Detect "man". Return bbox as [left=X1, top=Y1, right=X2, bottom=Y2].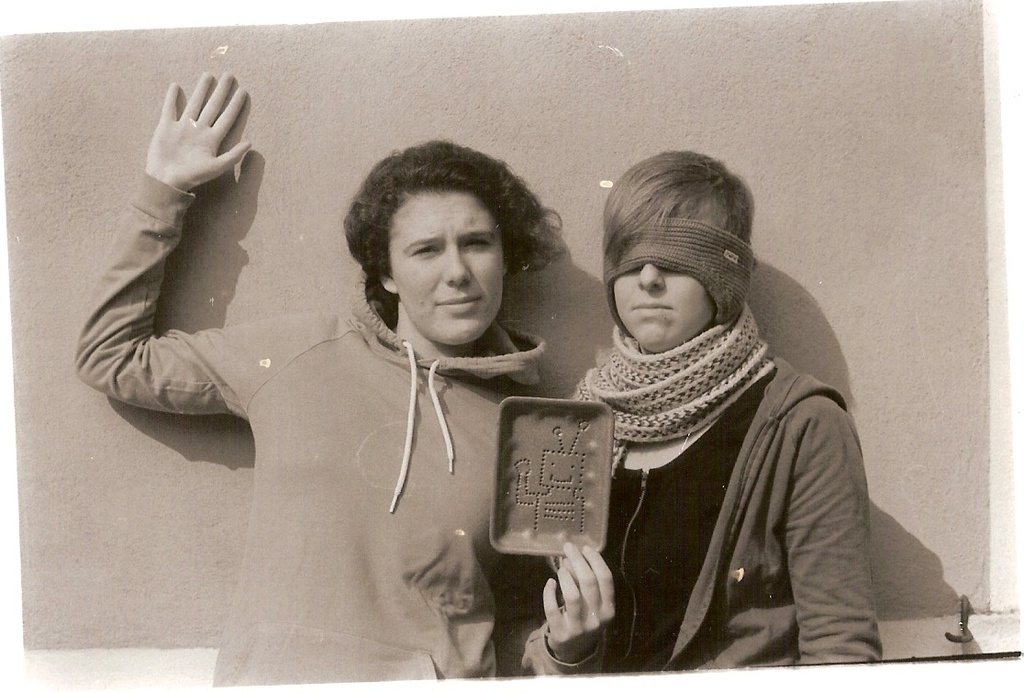
[left=64, top=65, right=618, bottom=688].
